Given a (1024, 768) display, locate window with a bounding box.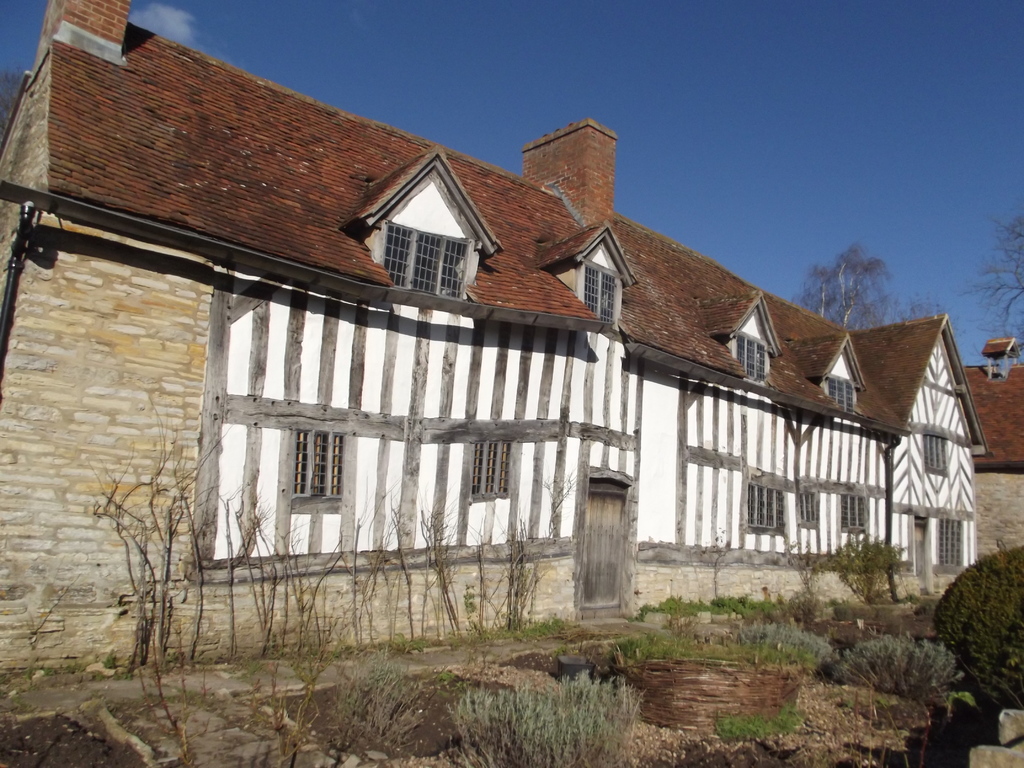
Located: (x1=706, y1=294, x2=785, y2=399).
